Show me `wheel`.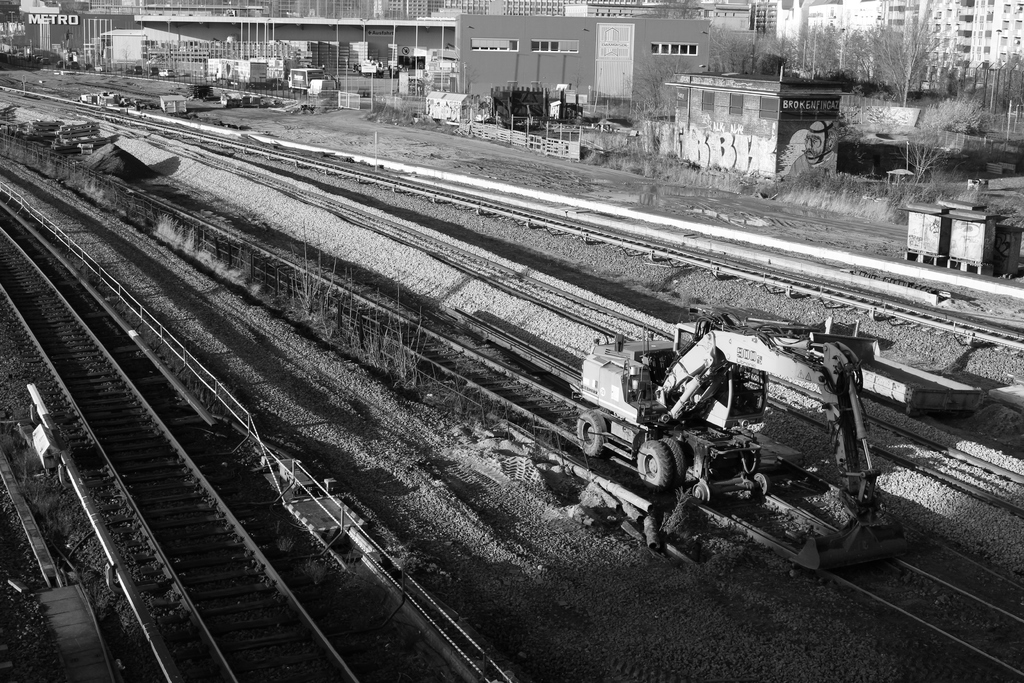
`wheel` is here: (659,438,685,485).
